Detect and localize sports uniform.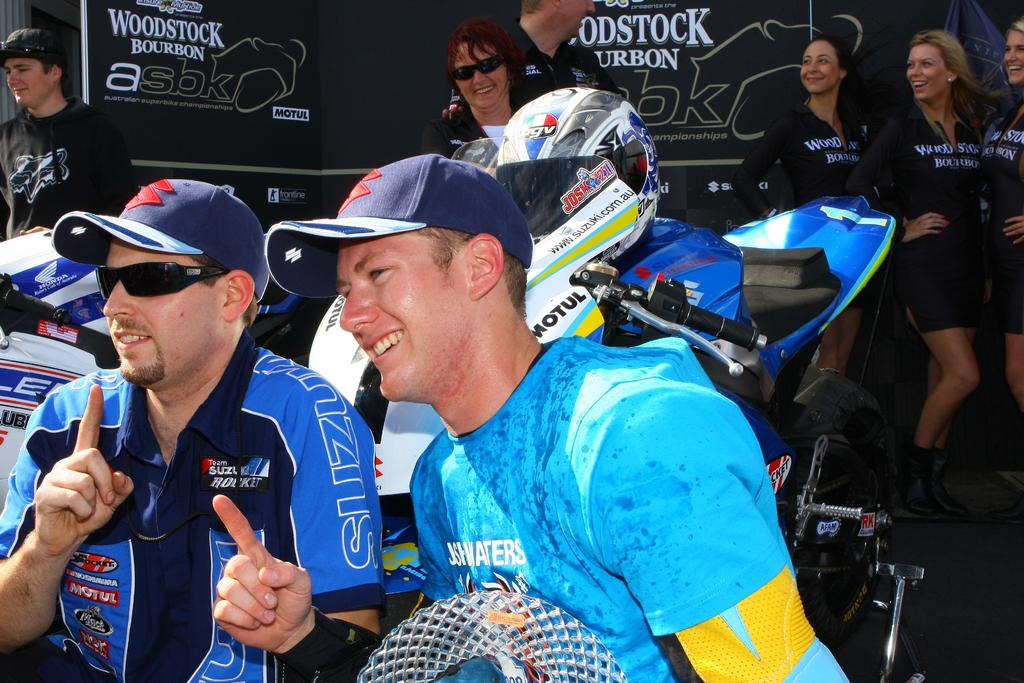
Localized at crop(725, 96, 894, 254).
